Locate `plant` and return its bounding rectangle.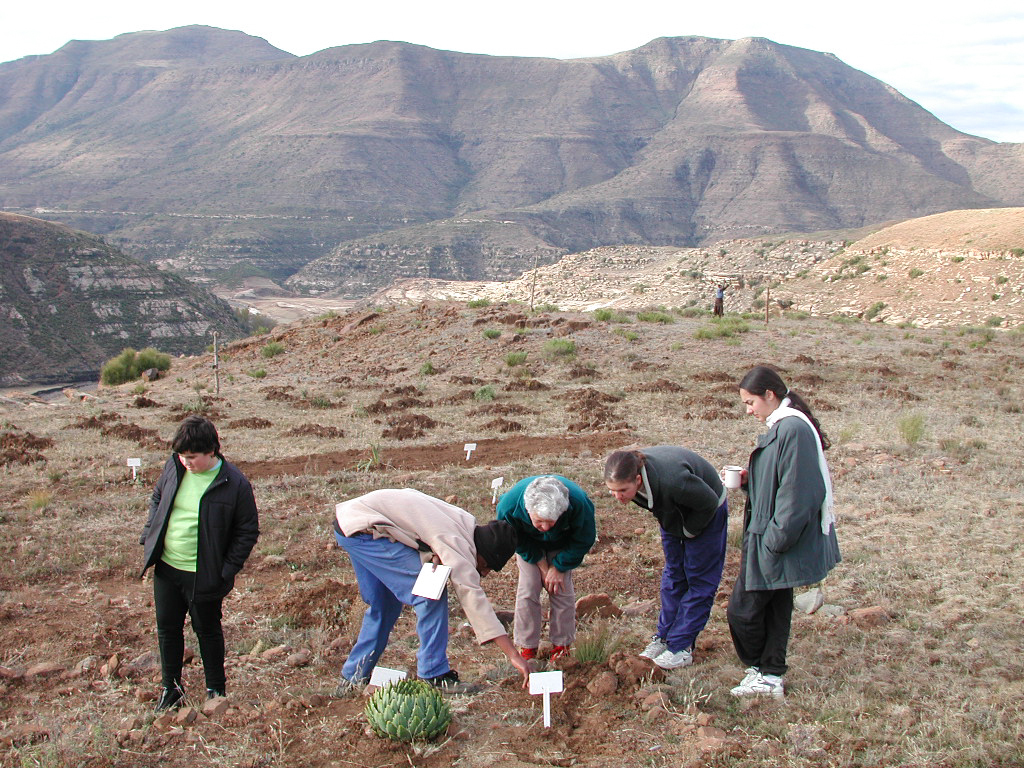
[353,420,401,484].
